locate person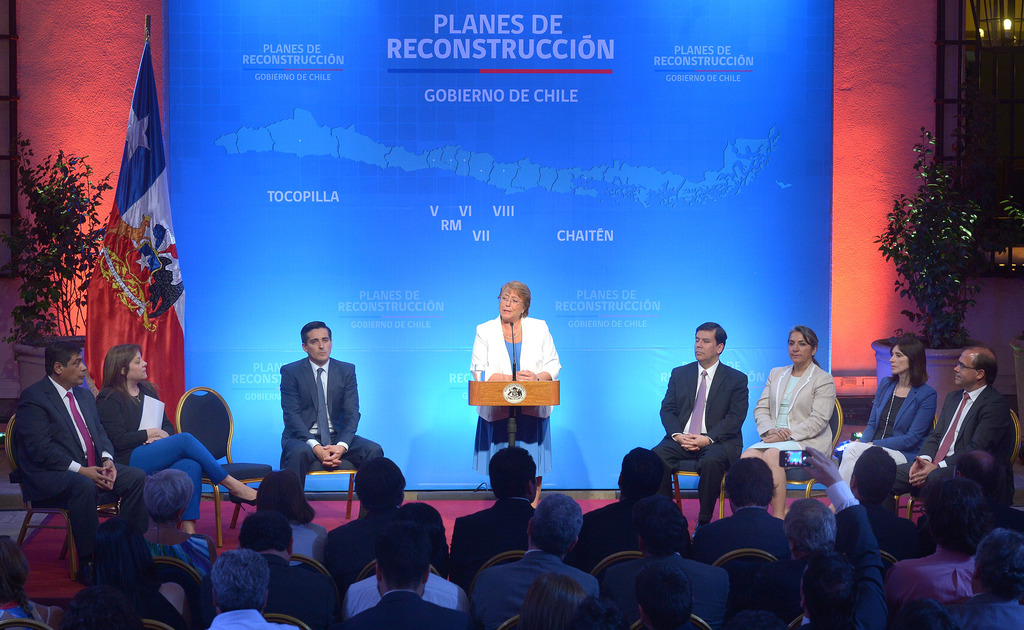
<bbox>476, 279, 563, 470</bbox>
